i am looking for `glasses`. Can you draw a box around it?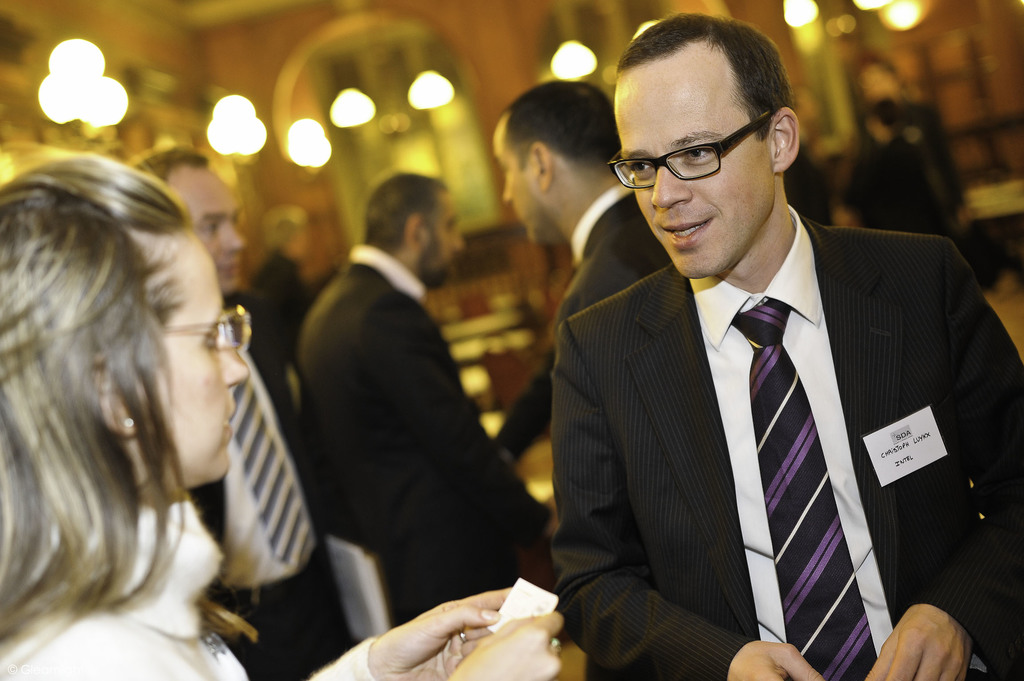
Sure, the bounding box is detection(617, 114, 791, 184).
